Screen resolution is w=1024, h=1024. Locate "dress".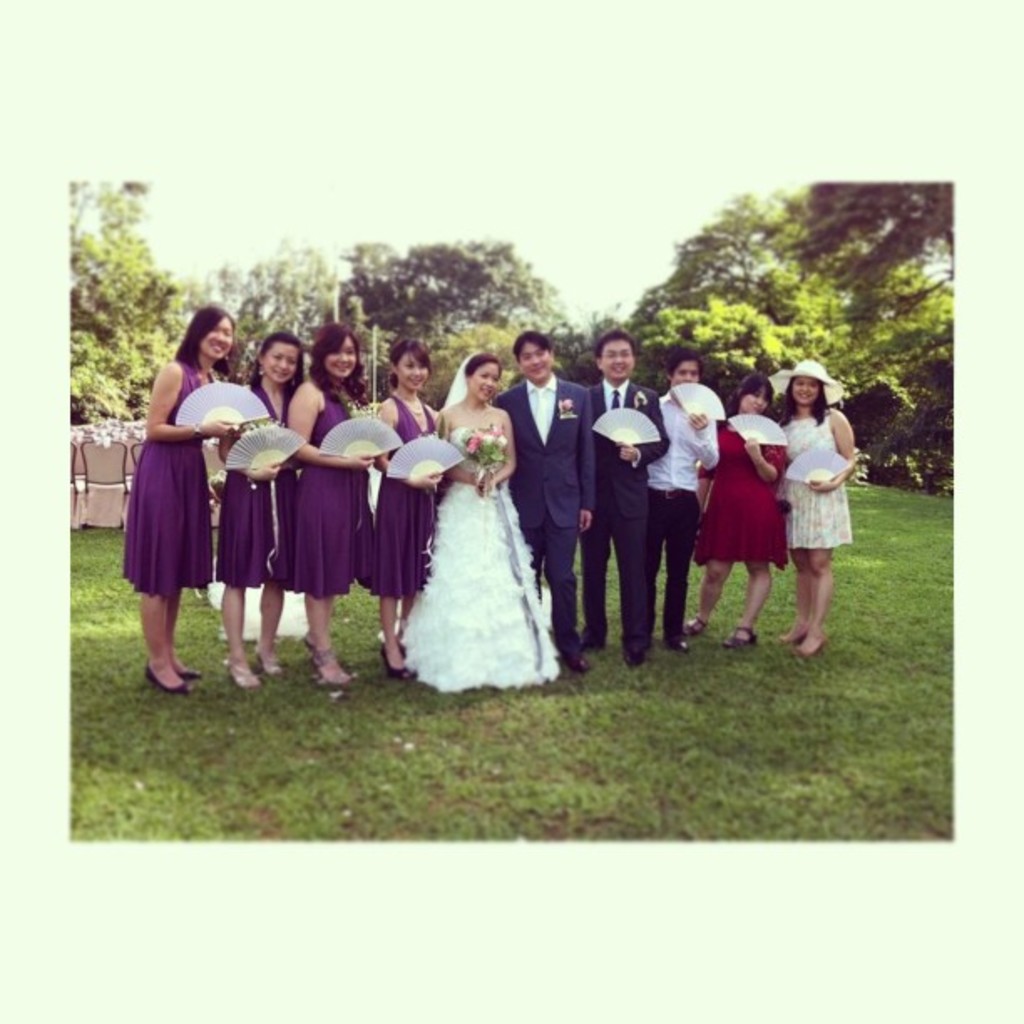
rect(693, 425, 791, 574).
